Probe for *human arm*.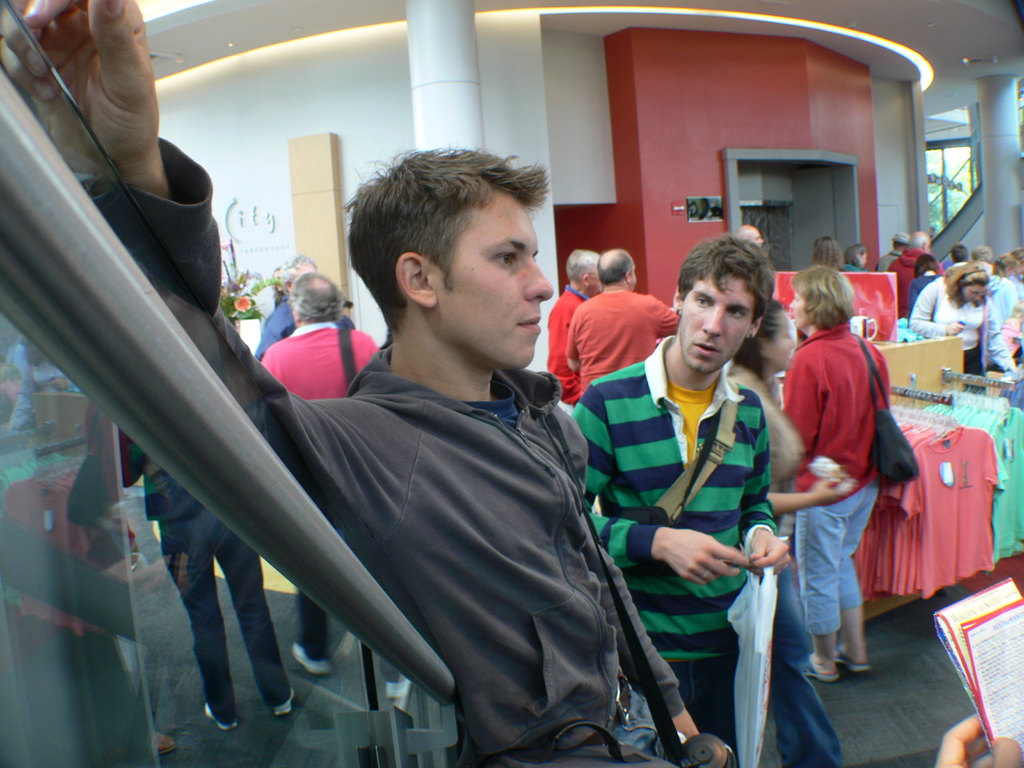
Probe result: {"x1": 746, "y1": 408, "x2": 786, "y2": 573}.
